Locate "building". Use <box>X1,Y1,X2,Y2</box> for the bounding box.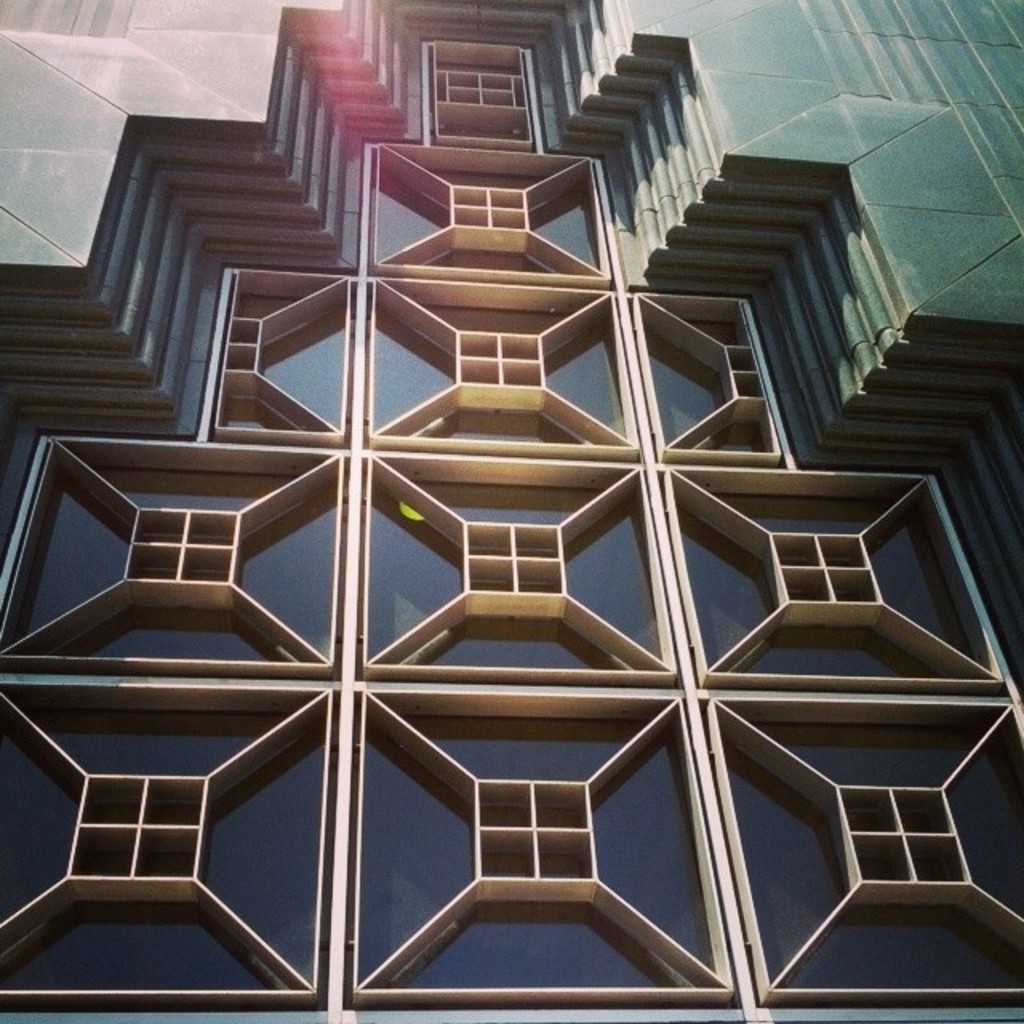
<box>0,0,1022,1022</box>.
